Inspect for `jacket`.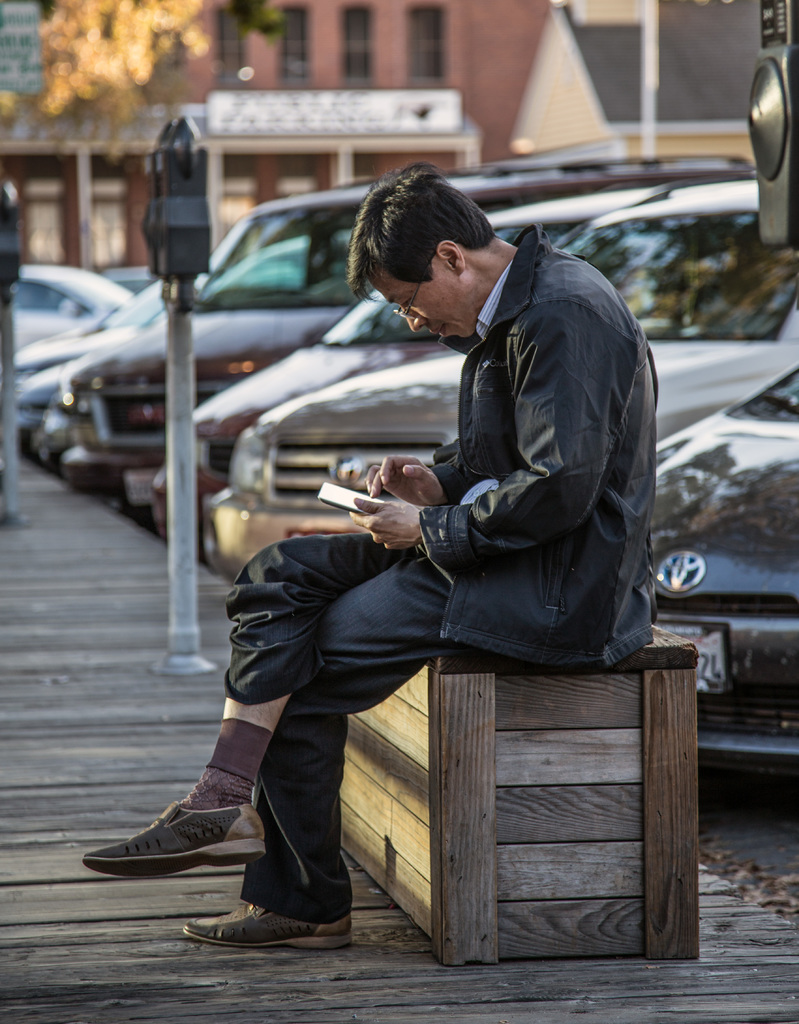
Inspection: <region>414, 221, 665, 666</region>.
